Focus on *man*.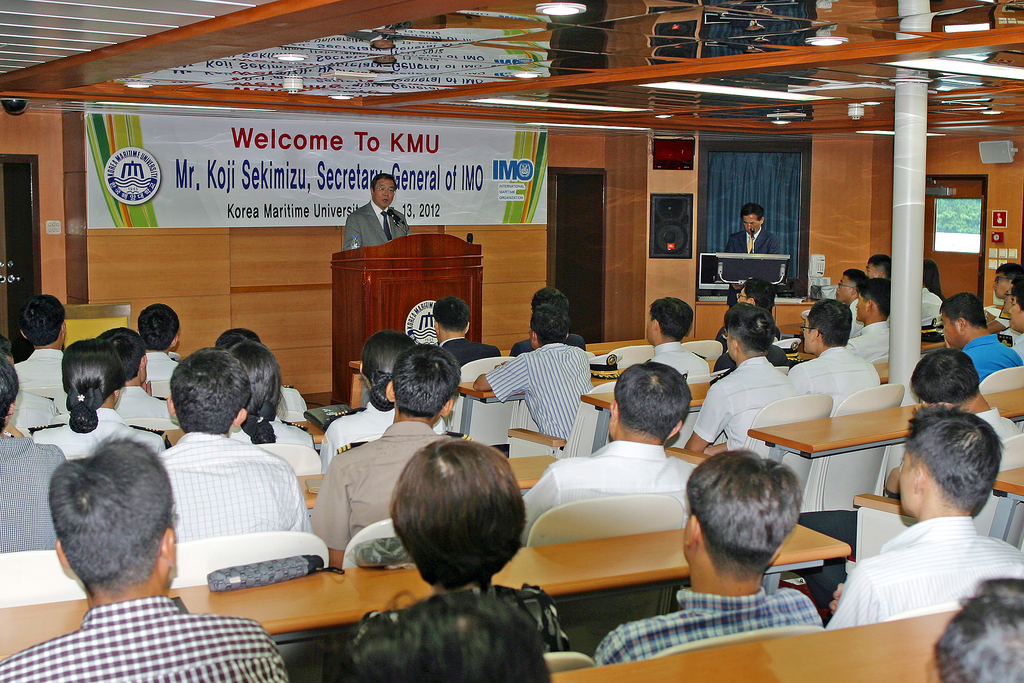
Focused at [2, 292, 66, 389].
